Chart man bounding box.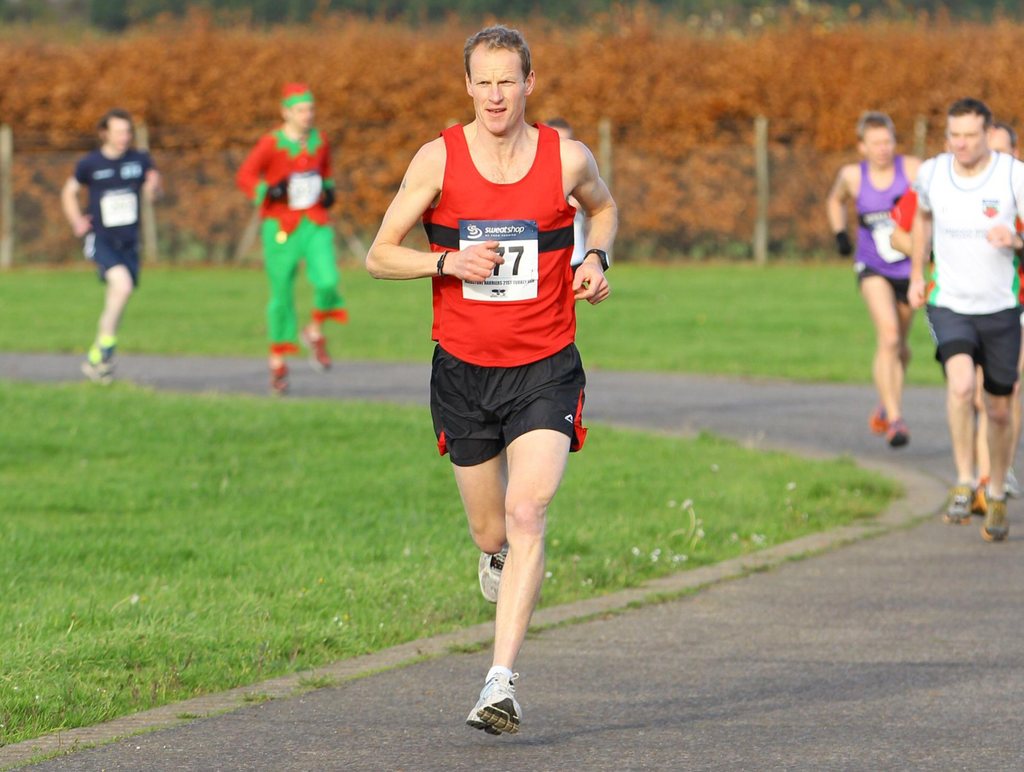
Charted: box=[887, 63, 1021, 520].
